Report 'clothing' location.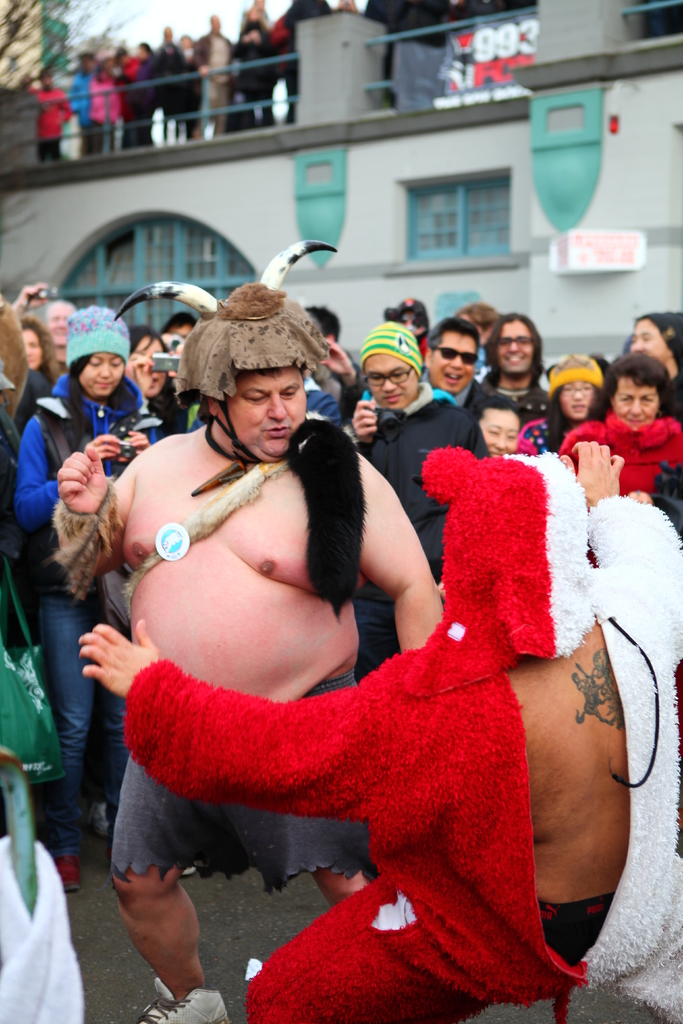
Report: select_region(557, 407, 682, 503).
